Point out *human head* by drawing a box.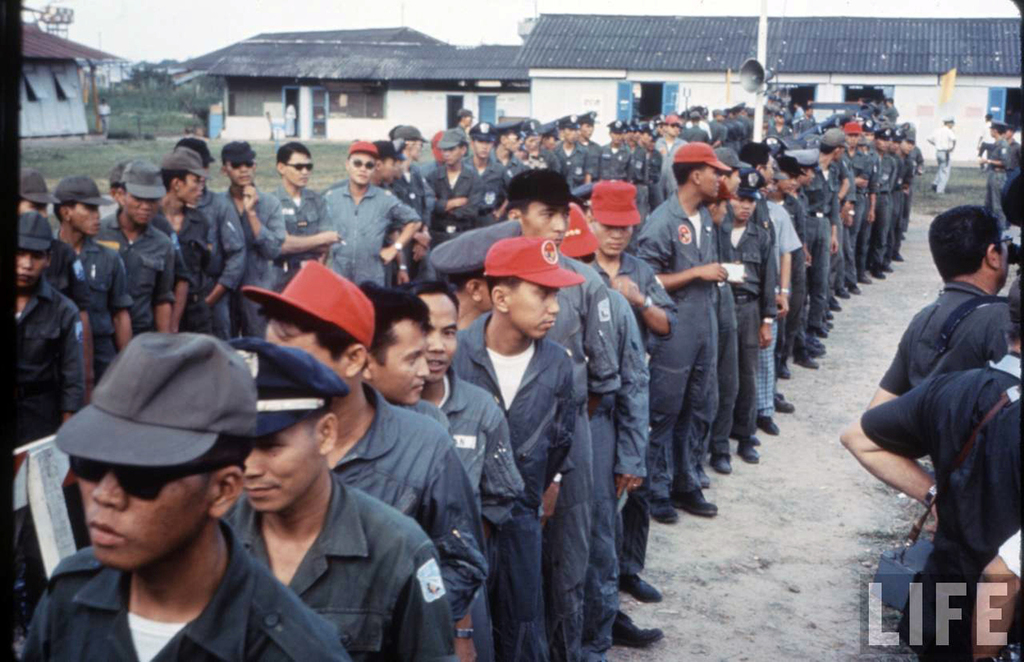
crop(57, 176, 101, 238).
